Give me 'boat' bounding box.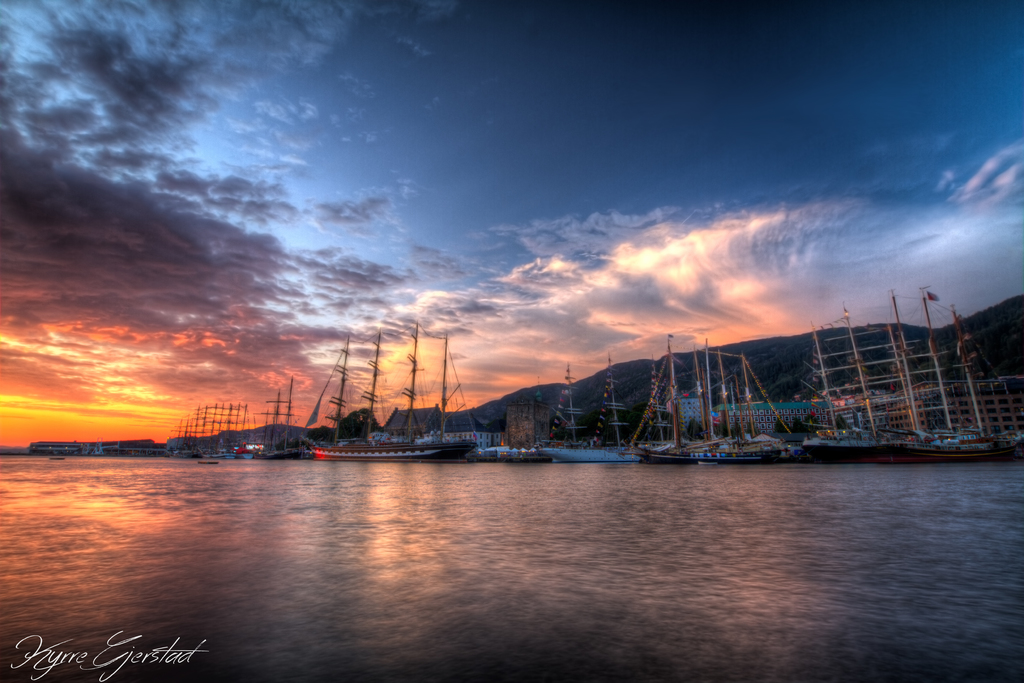
l=95, t=442, r=107, b=457.
